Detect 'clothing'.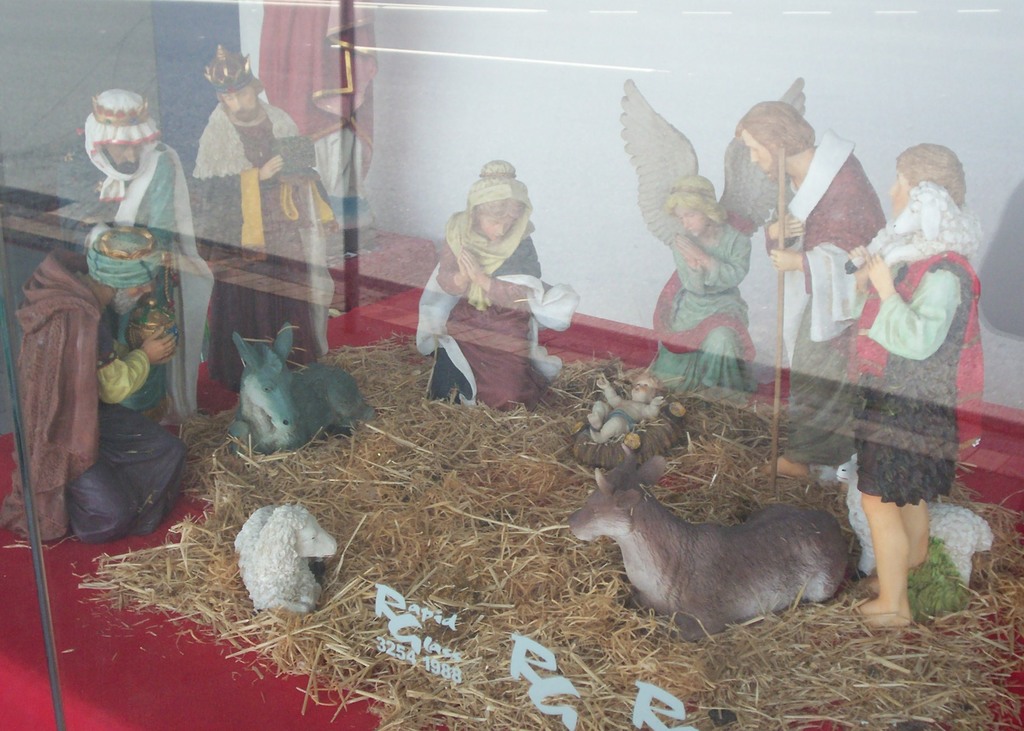
Detected at left=5, top=254, right=193, bottom=544.
